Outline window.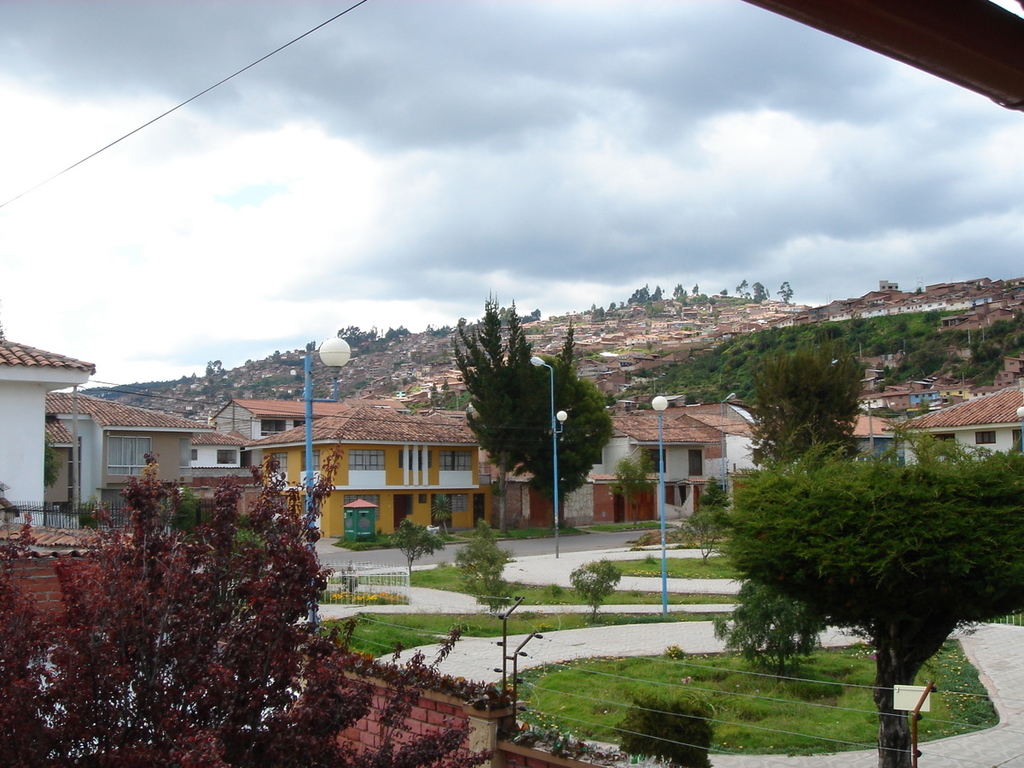
Outline: box=[977, 429, 997, 448].
